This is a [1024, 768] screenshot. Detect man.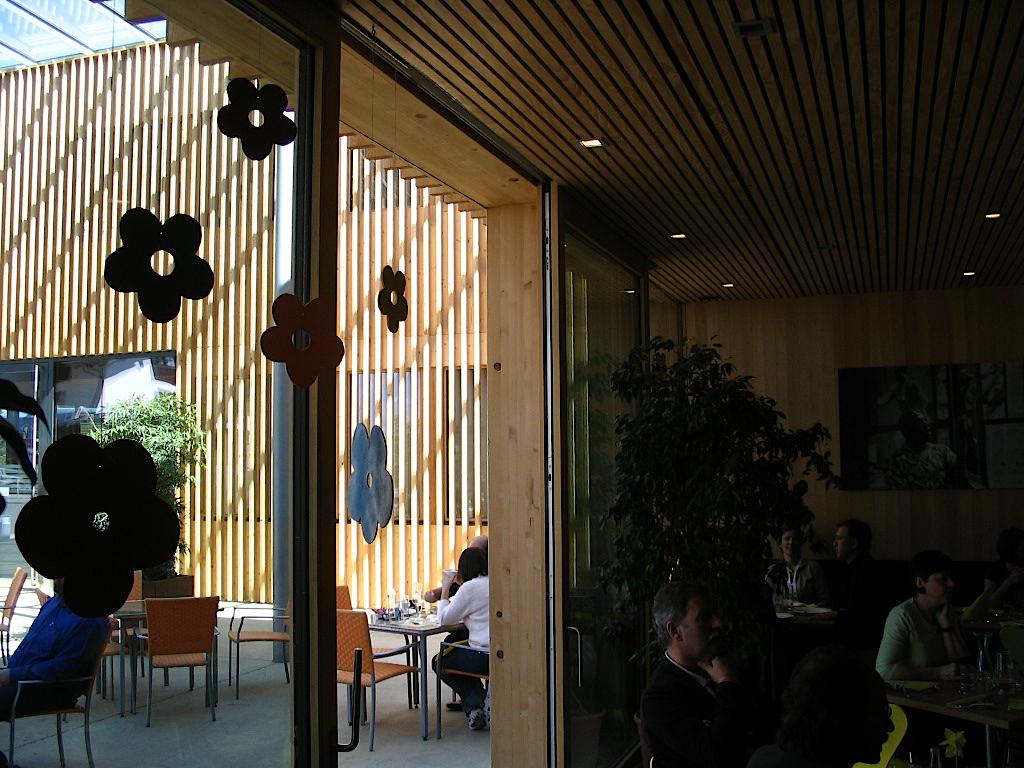
region(803, 512, 898, 633).
